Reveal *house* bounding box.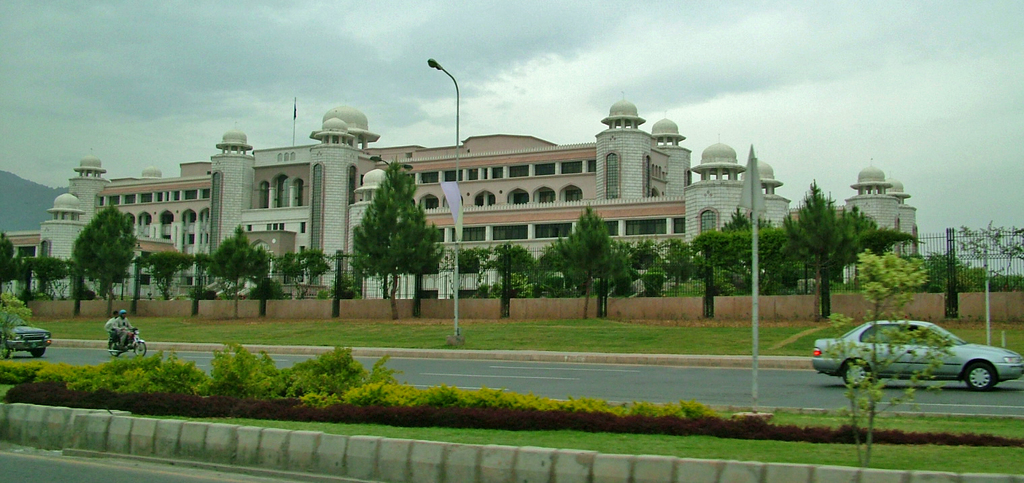
Revealed: bbox=[1, 97, 921, 300].
